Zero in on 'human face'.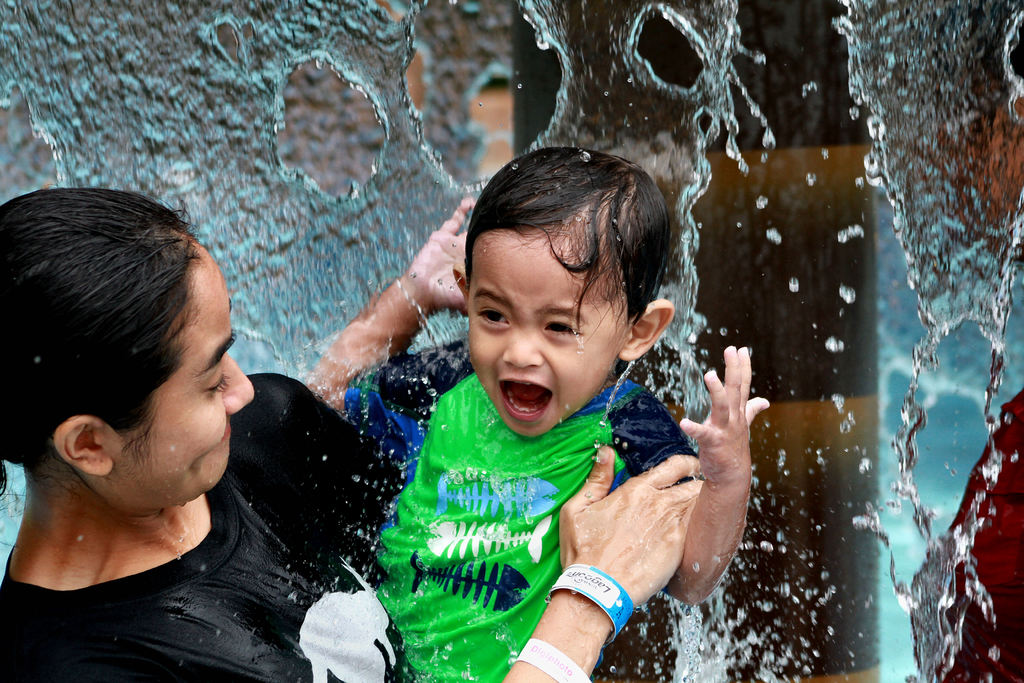
Zeroed in: 464,230,616,441.
